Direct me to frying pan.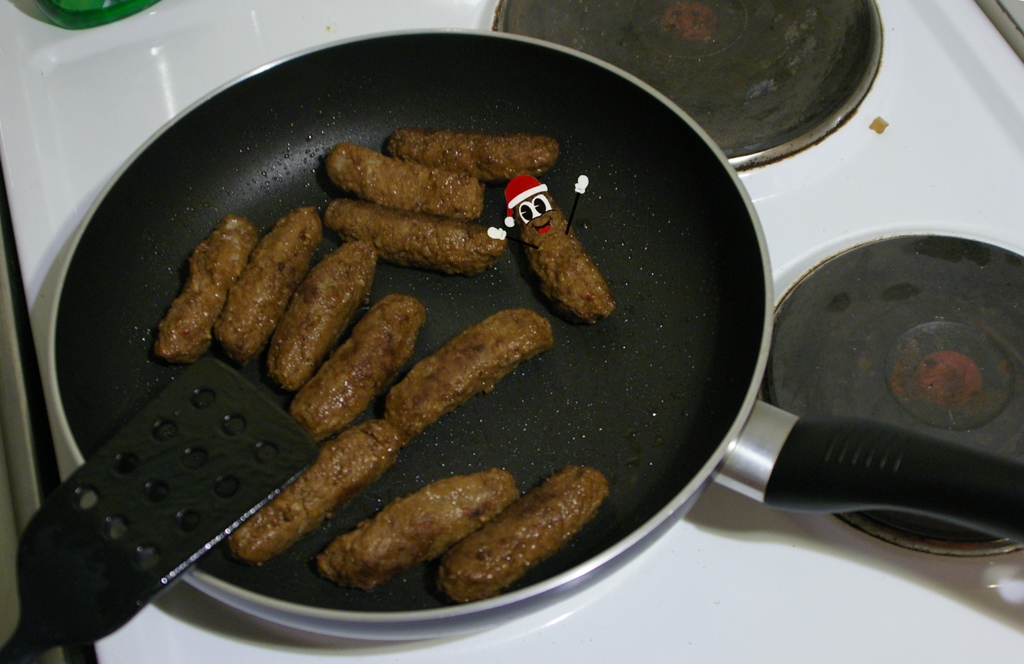
Direction: [50, 26, 1023, 645].
